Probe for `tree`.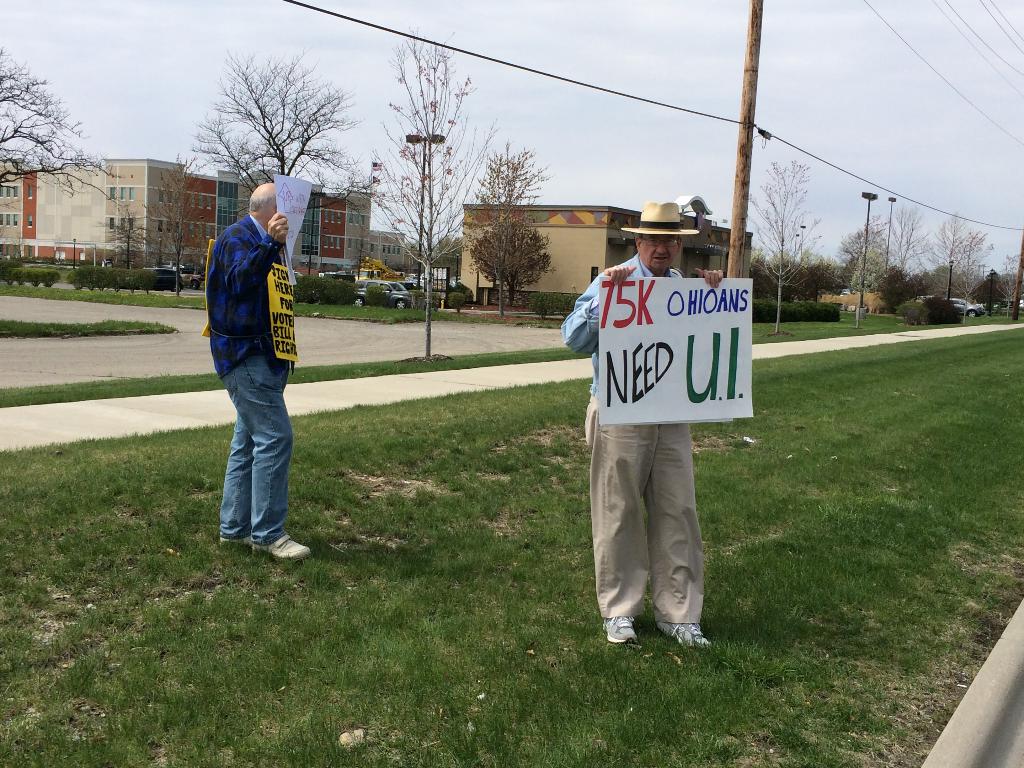
Probe result: [180, 55, 343, 212].
